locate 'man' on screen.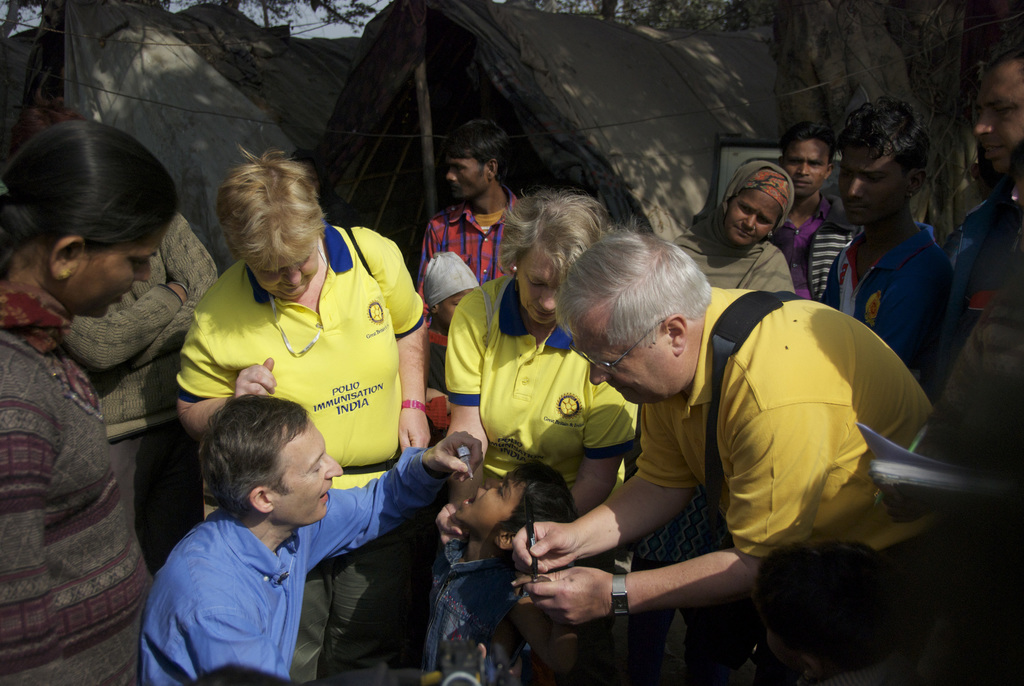
On screen at region(970, 38, 1023, 486).
